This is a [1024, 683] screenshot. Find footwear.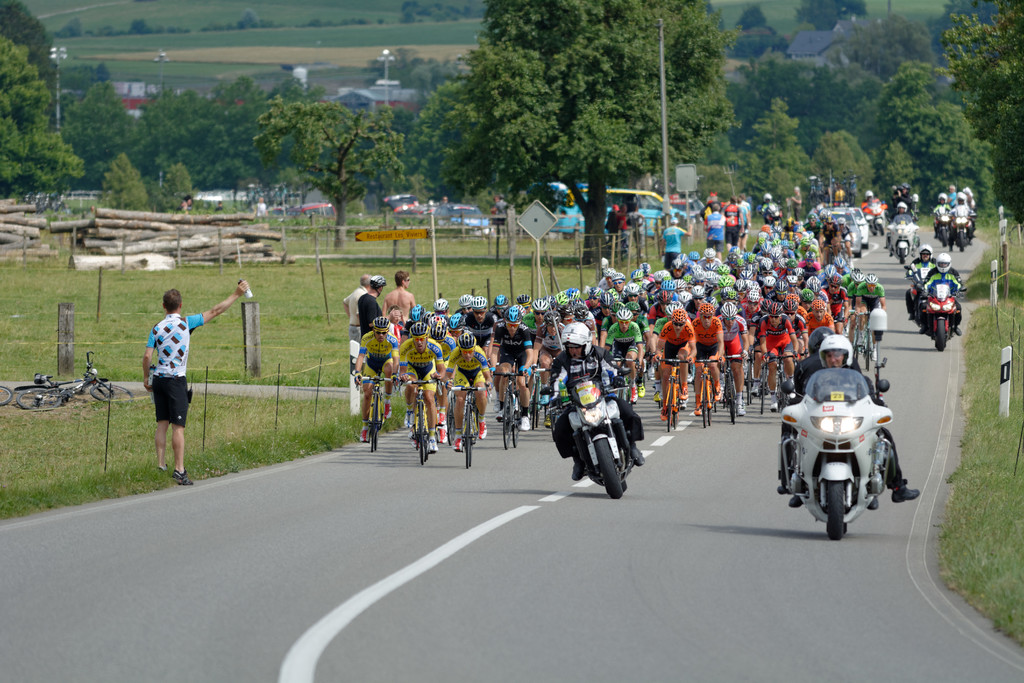
Bounding box: pyautogui.locateOnScreen(437, 409, 447, 424).
